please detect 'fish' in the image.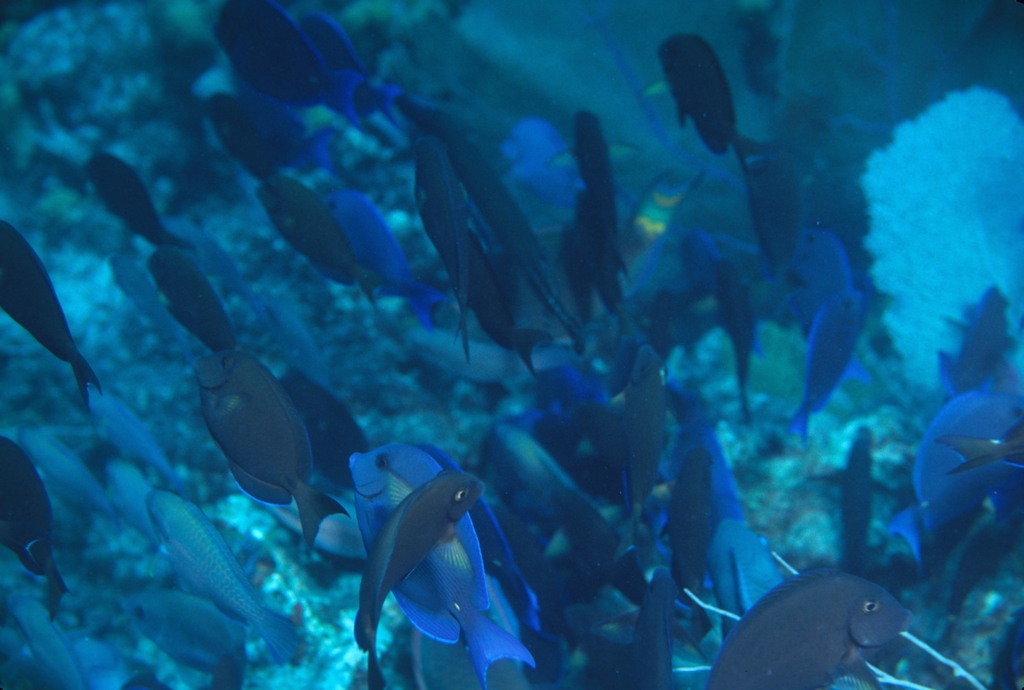
<region>267, 368, 371, 493</region>.
